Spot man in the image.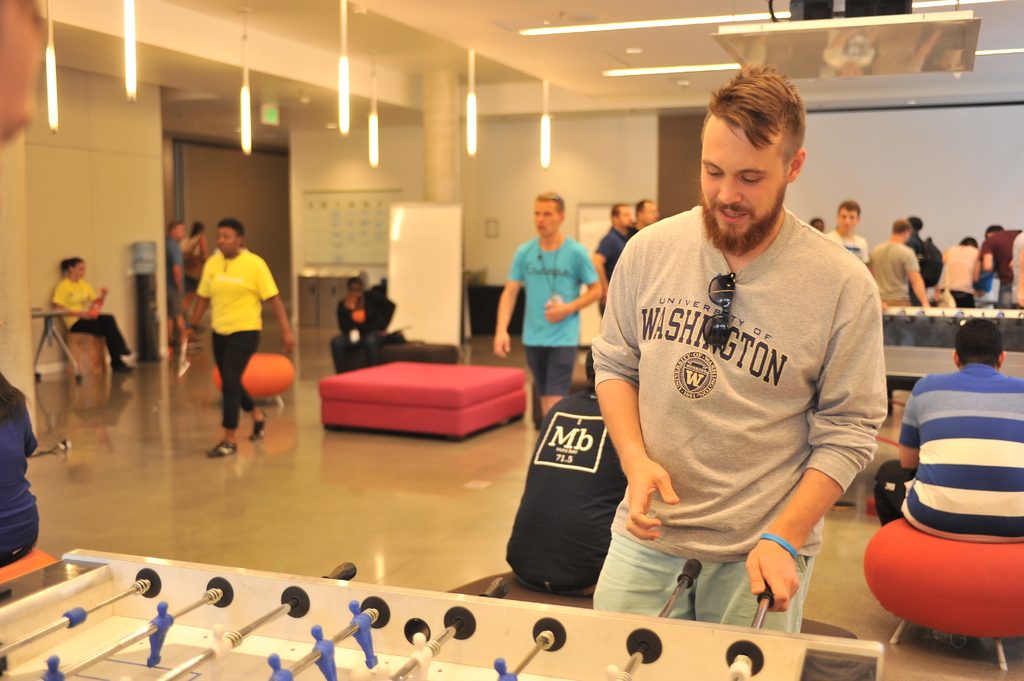
man found at bbox(488, 188, 604, 421).
